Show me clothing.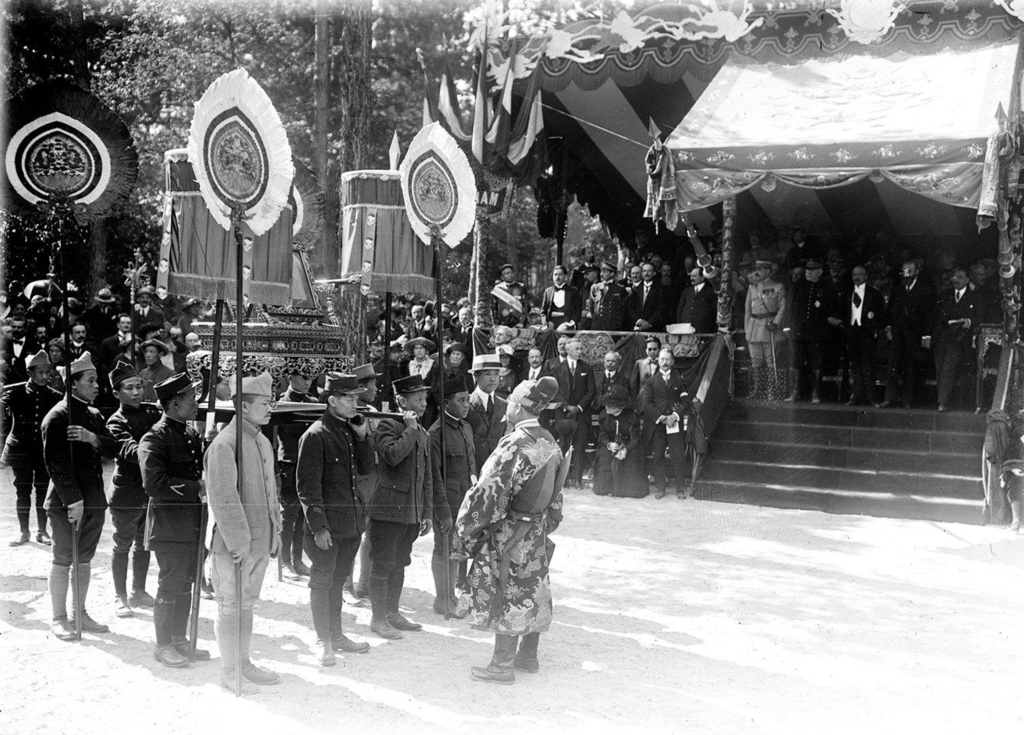
clothing is here: detection(884, 286, 934, 391).
